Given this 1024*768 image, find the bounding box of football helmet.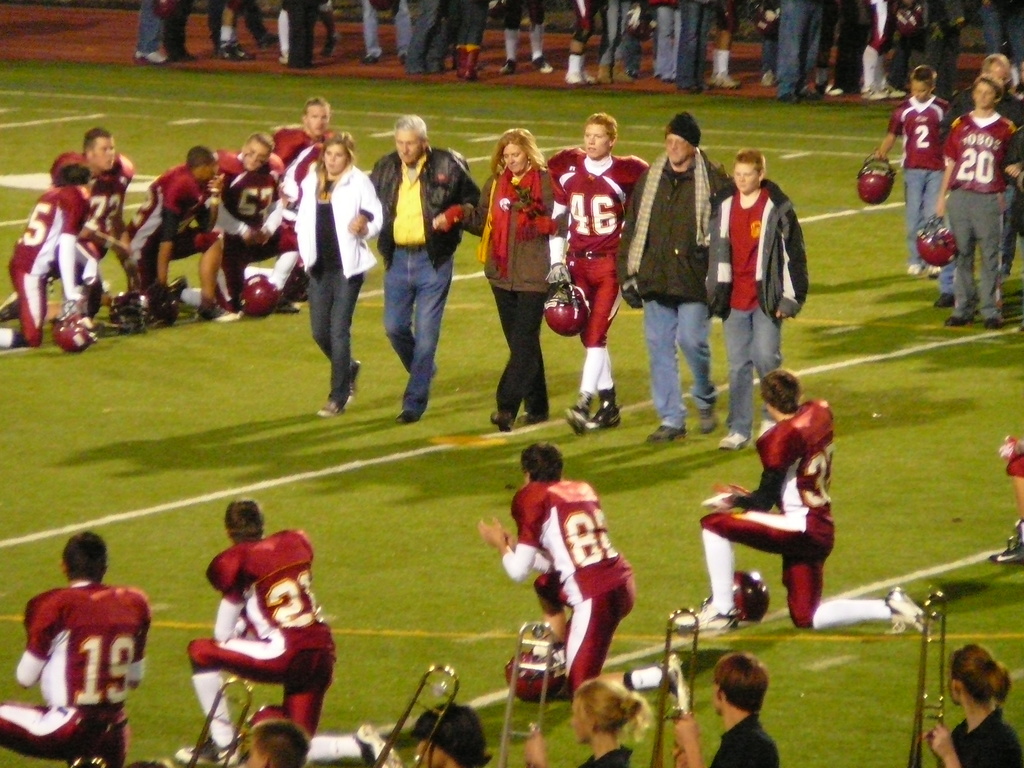
left=505, top=645, right=571, bottom=706.
